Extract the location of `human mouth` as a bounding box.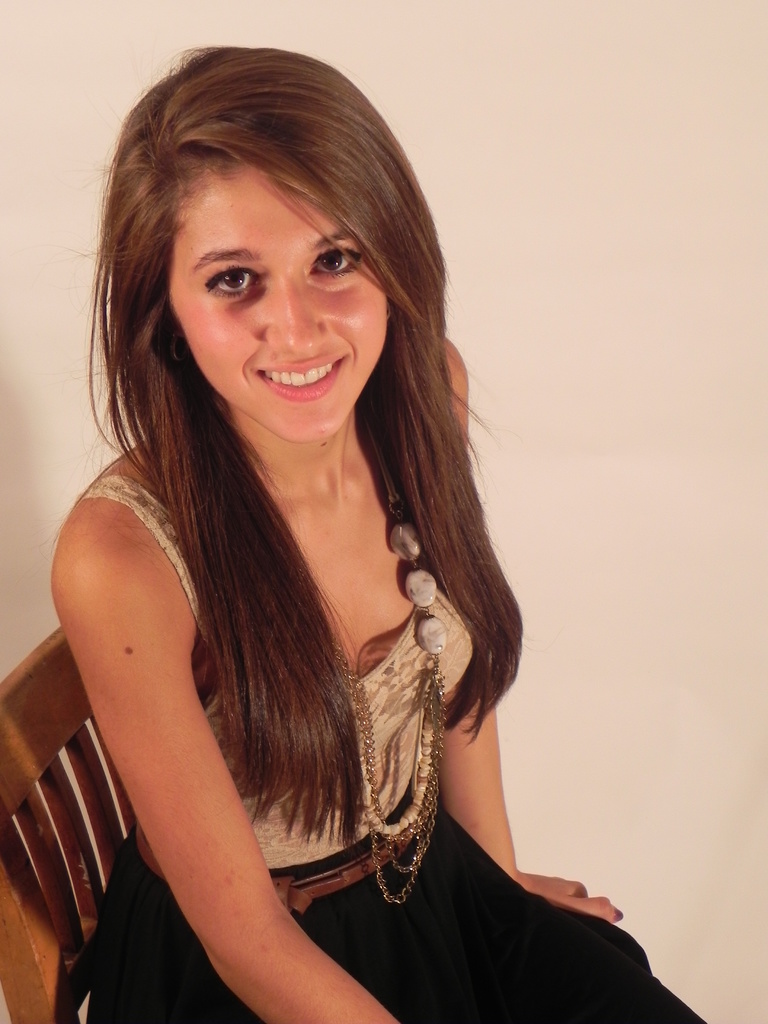
bbox=(260, 360, 344, 399).
